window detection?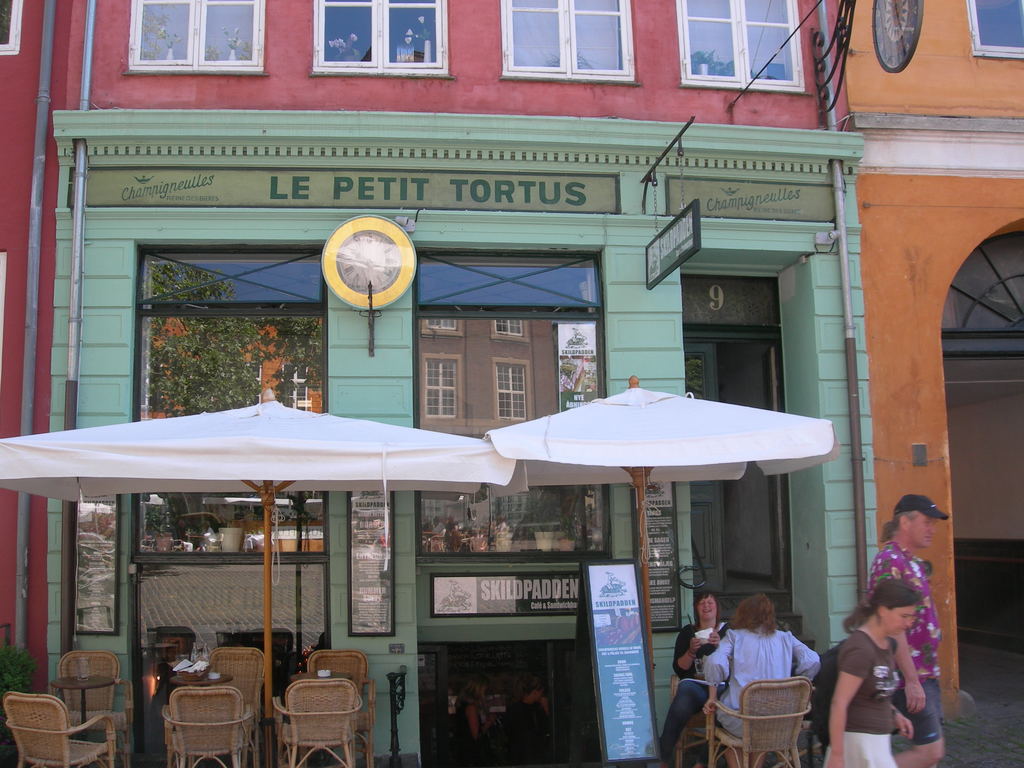
box(676, 0, 808, 95)
